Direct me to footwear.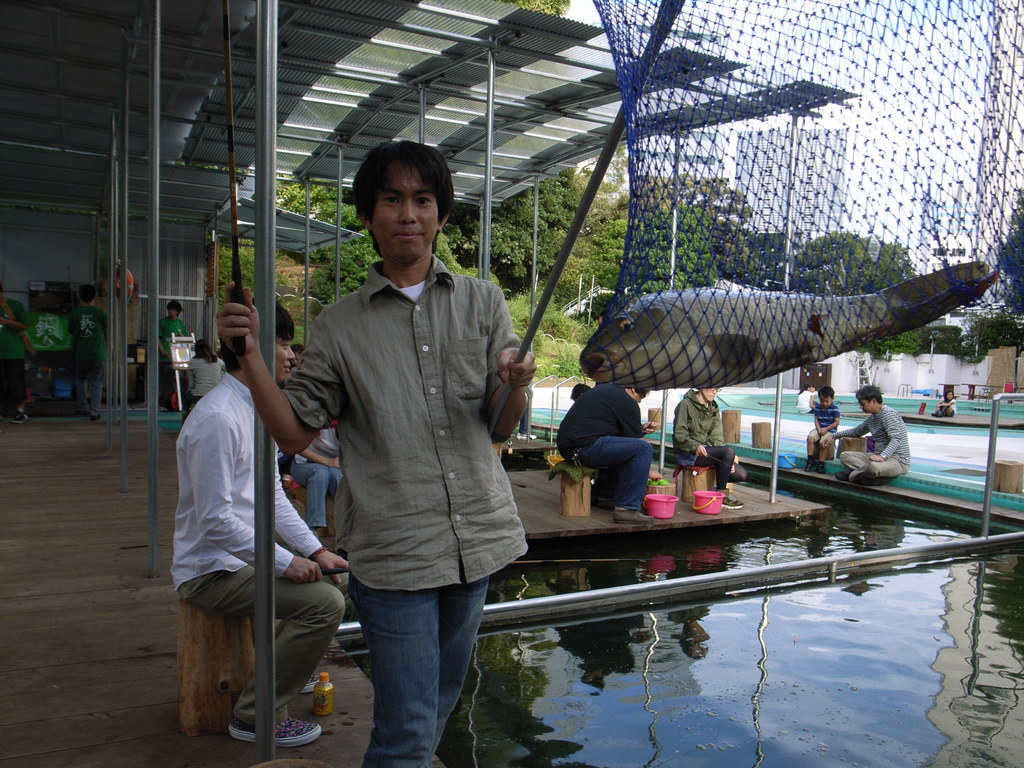
Direction: <region>832, 468, 853, 483</region>.
